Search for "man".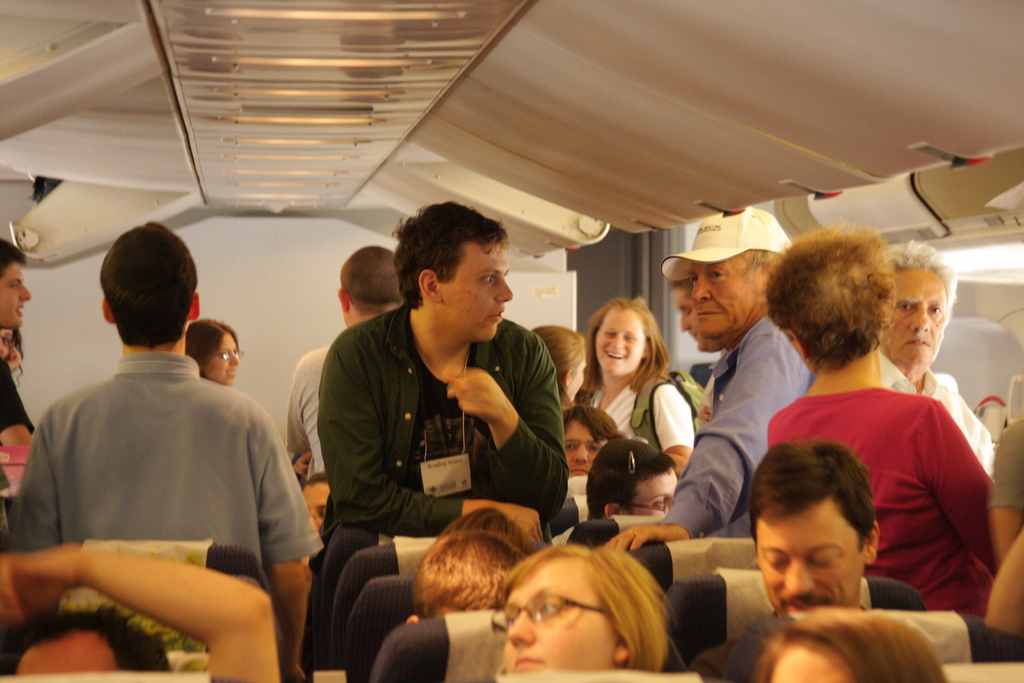
Found at bbox=[879, 234, 996, 483].
